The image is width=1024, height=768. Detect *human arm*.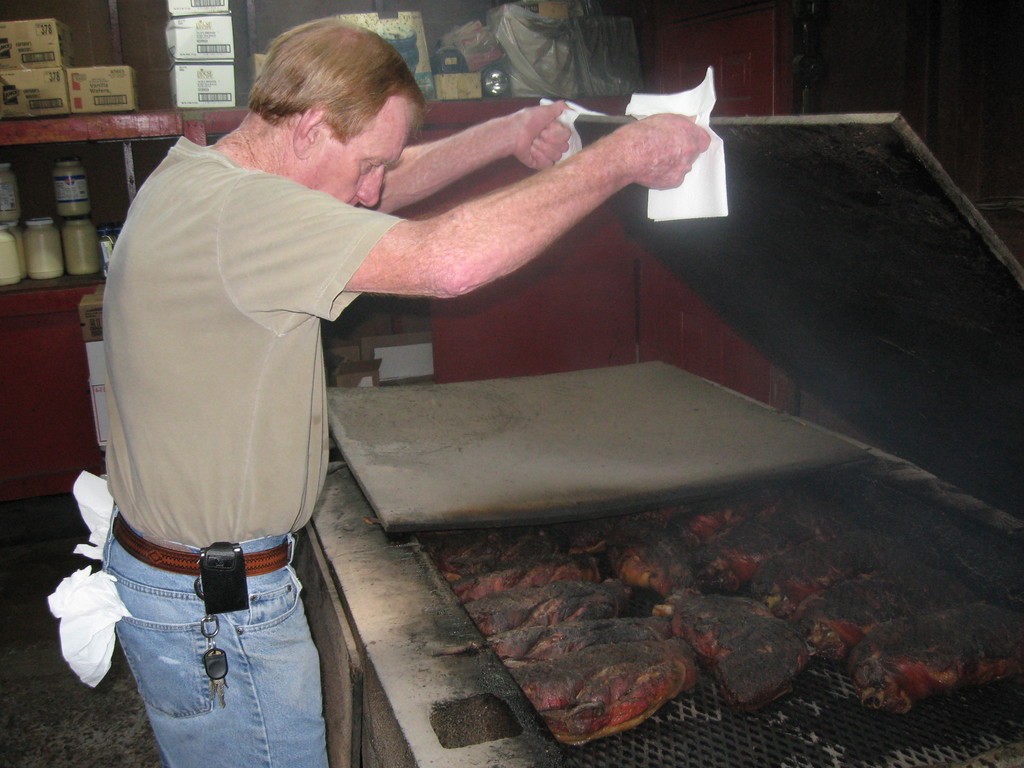
Detection: 259:113:711:300.
